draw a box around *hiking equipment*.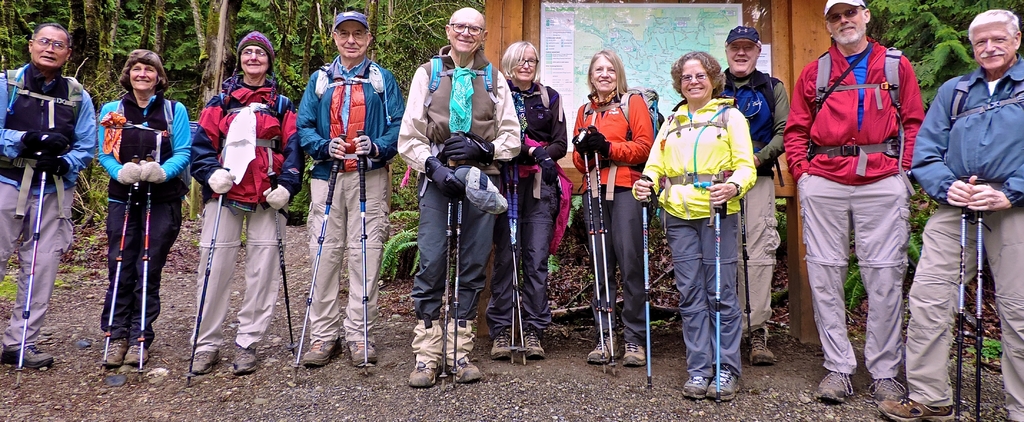
[113, 162, 141, 187].
